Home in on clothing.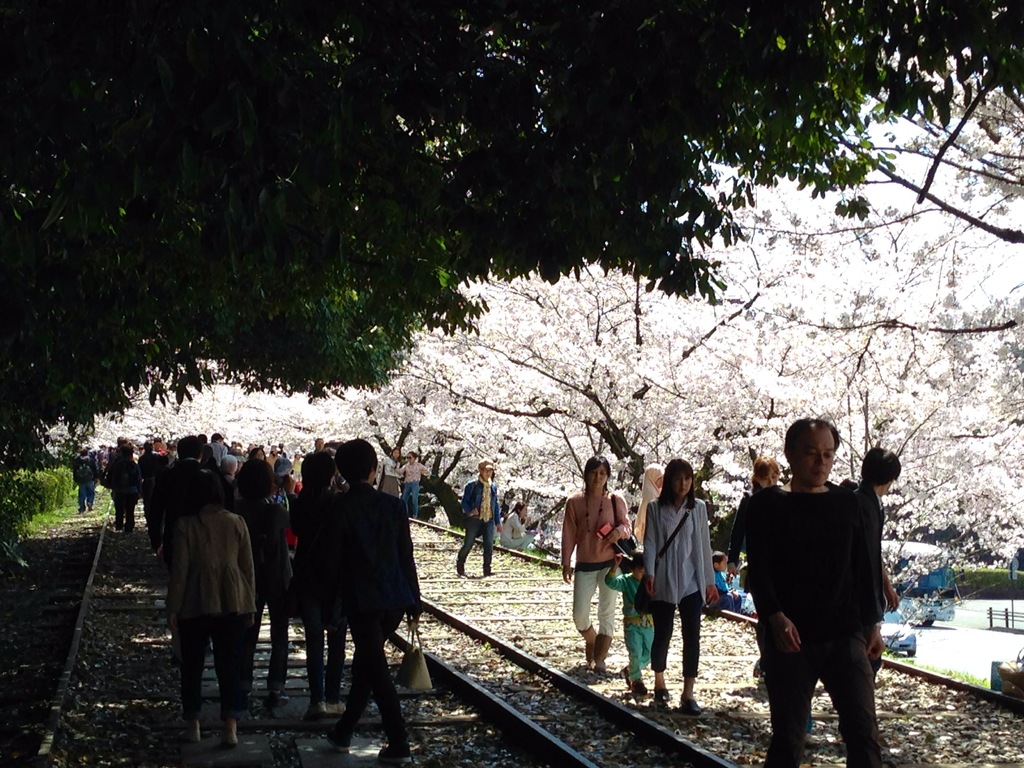
Homed in at Rect(458, 476, 497, 566).
